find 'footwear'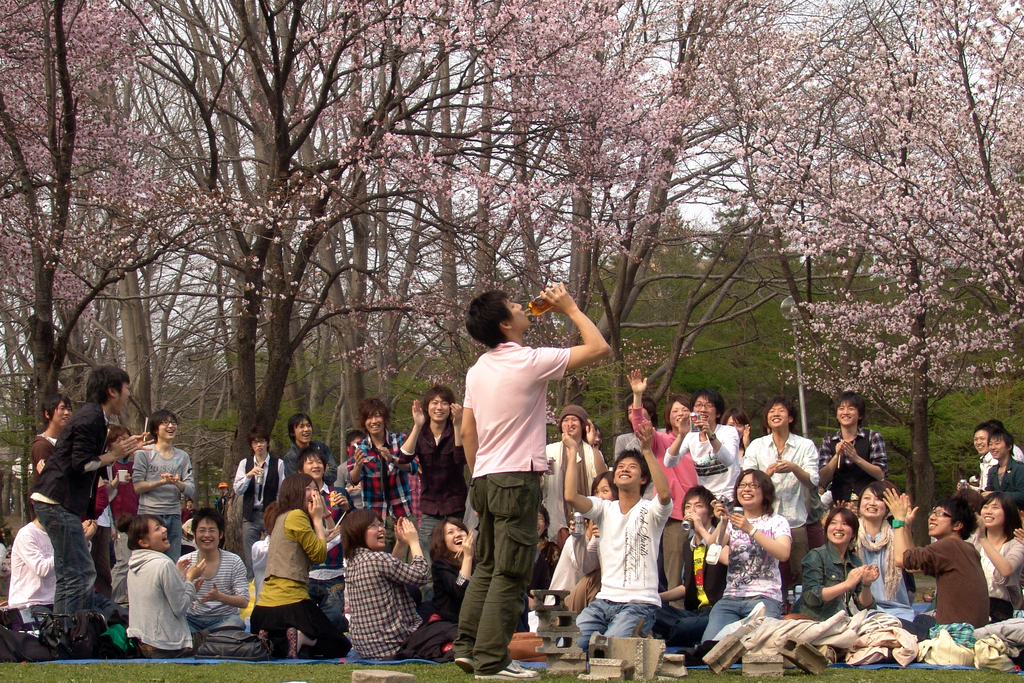
bbox=[471, 659, 541, 679]
